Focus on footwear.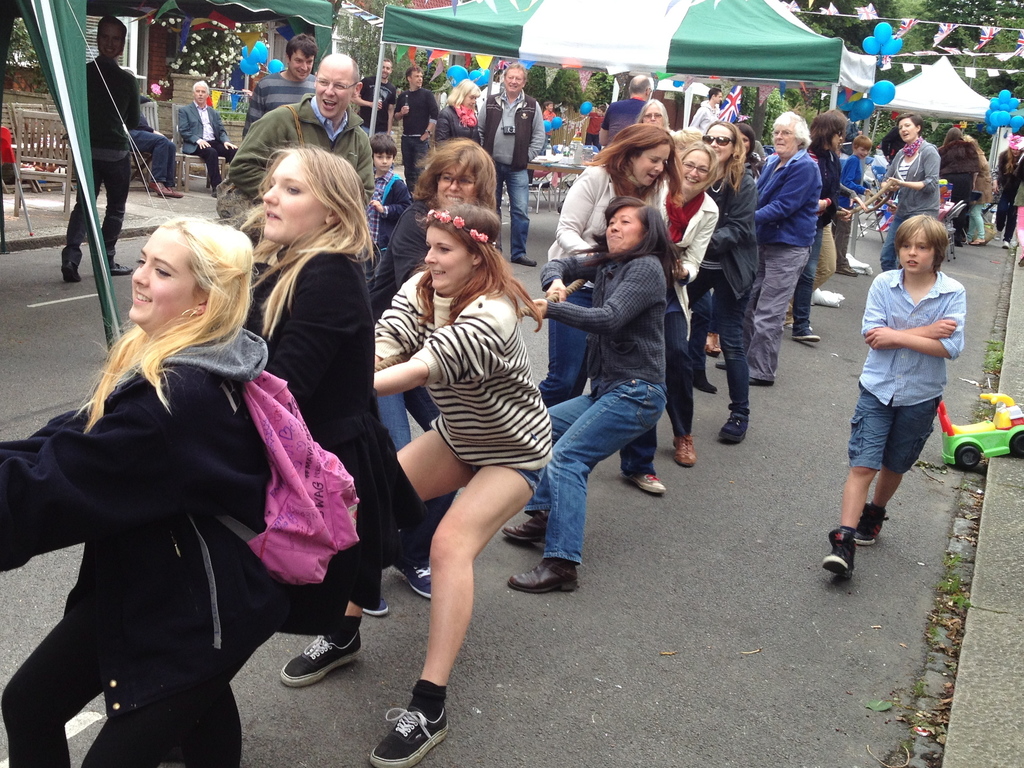
Focused at 380:682:447:762.
